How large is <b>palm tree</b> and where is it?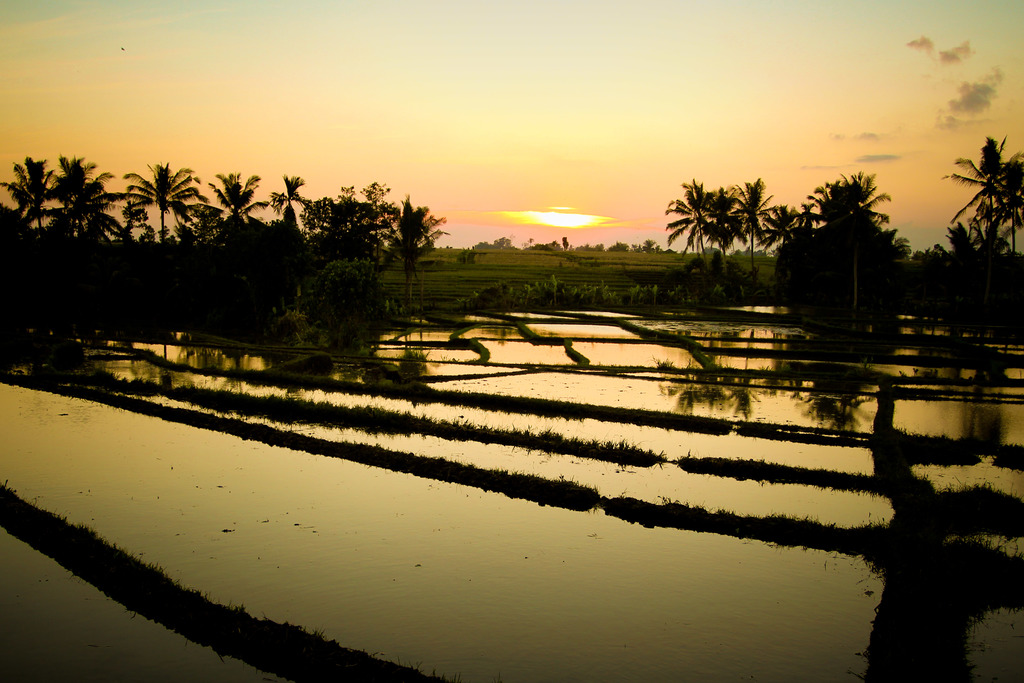
Bounding box: 201,174,302,281.
